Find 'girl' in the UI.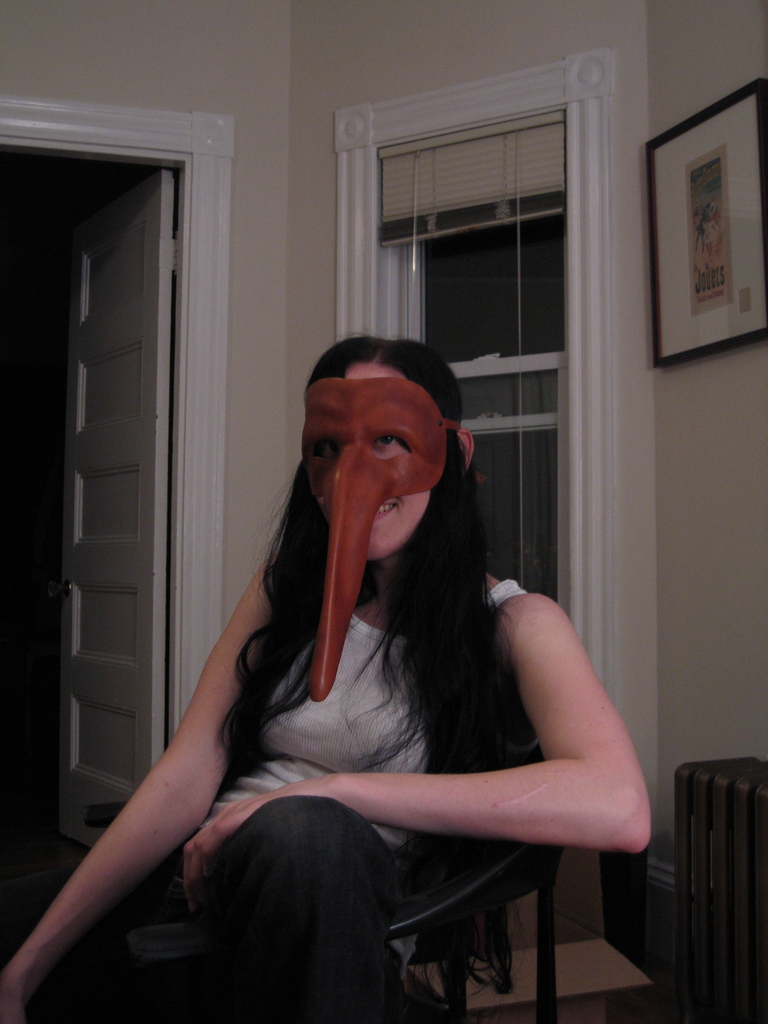
UI element at [left=0, top=330, right=656, bottom=1023].
